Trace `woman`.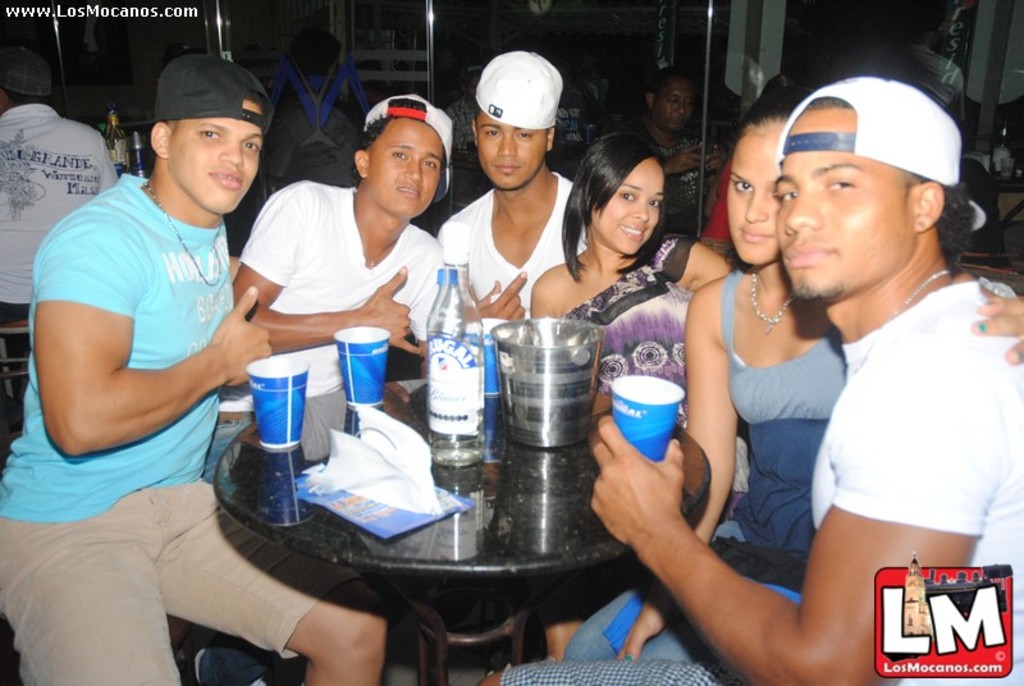
Traced to <box>524,131,739,653</box>.
